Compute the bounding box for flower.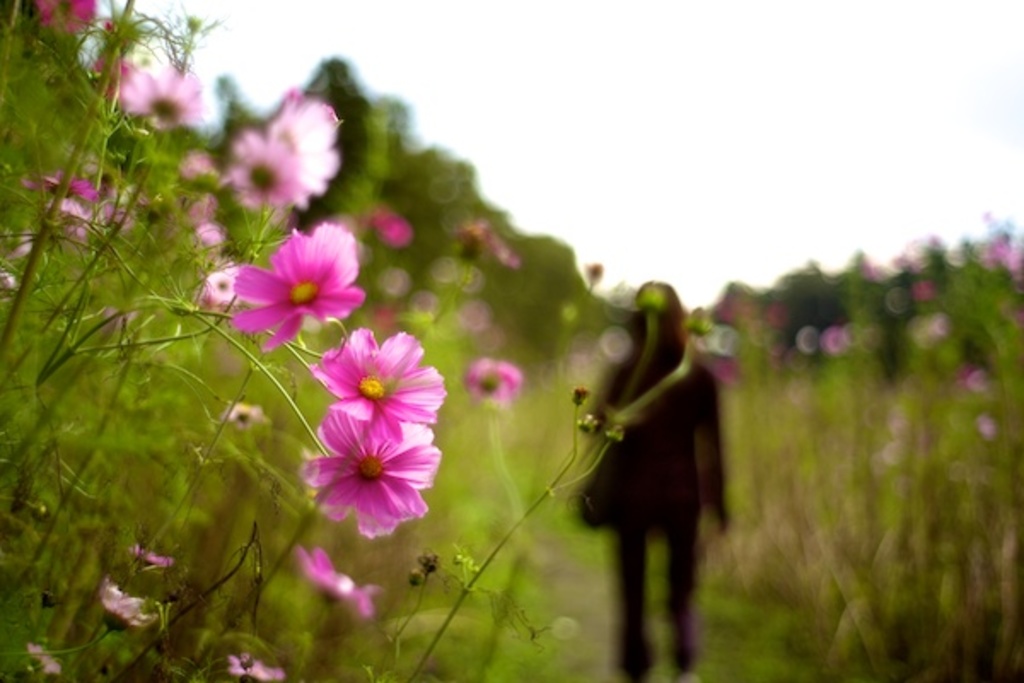
[236, 215, 367, 355].
